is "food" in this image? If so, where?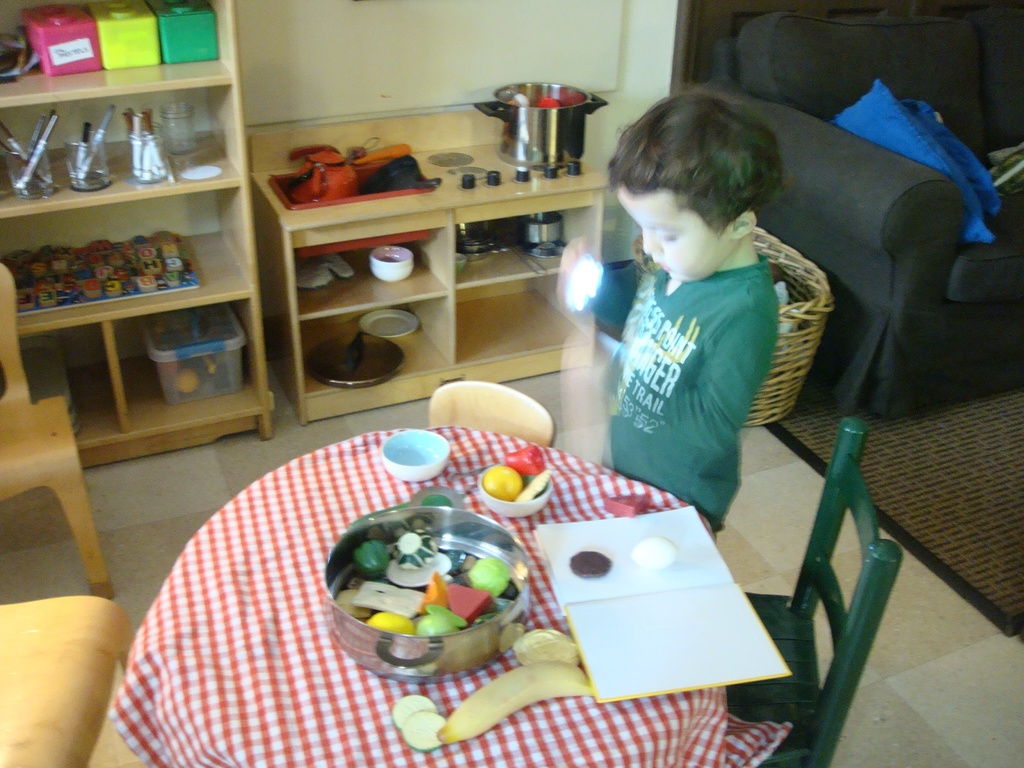
Yes, at BBox(571, 552, 611, 577).
